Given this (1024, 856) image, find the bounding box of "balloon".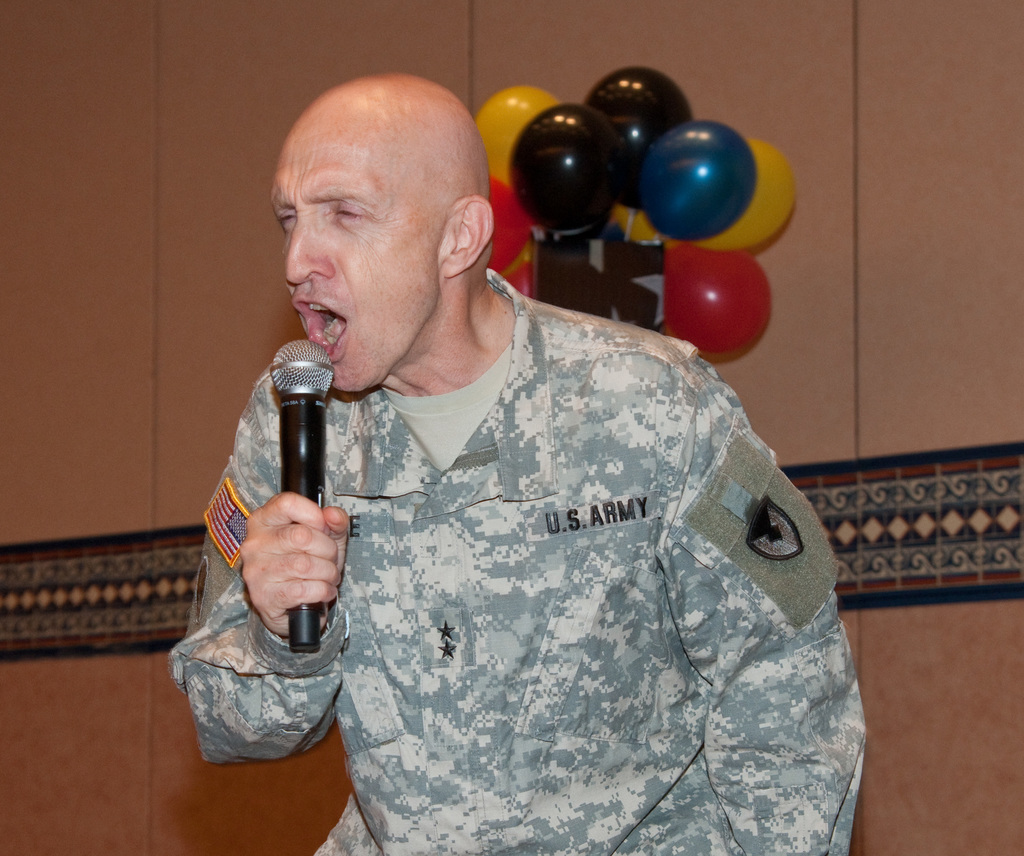
486 177 532 273.
